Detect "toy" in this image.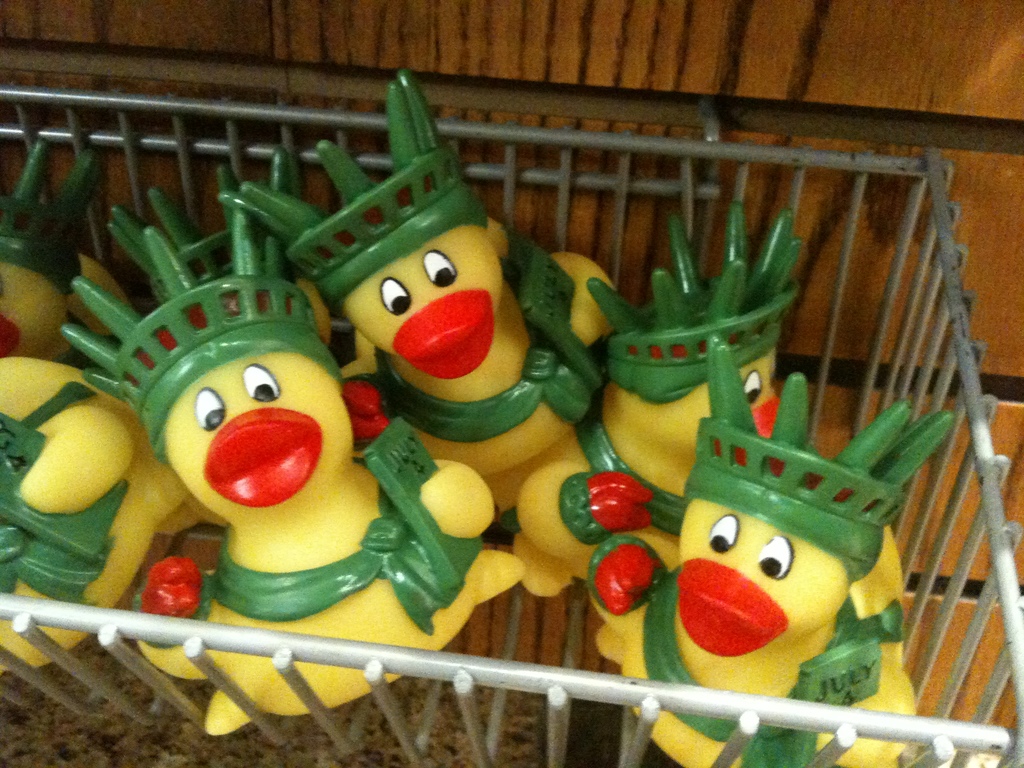
Detection: l=227, t=89, r=584, b=625.
